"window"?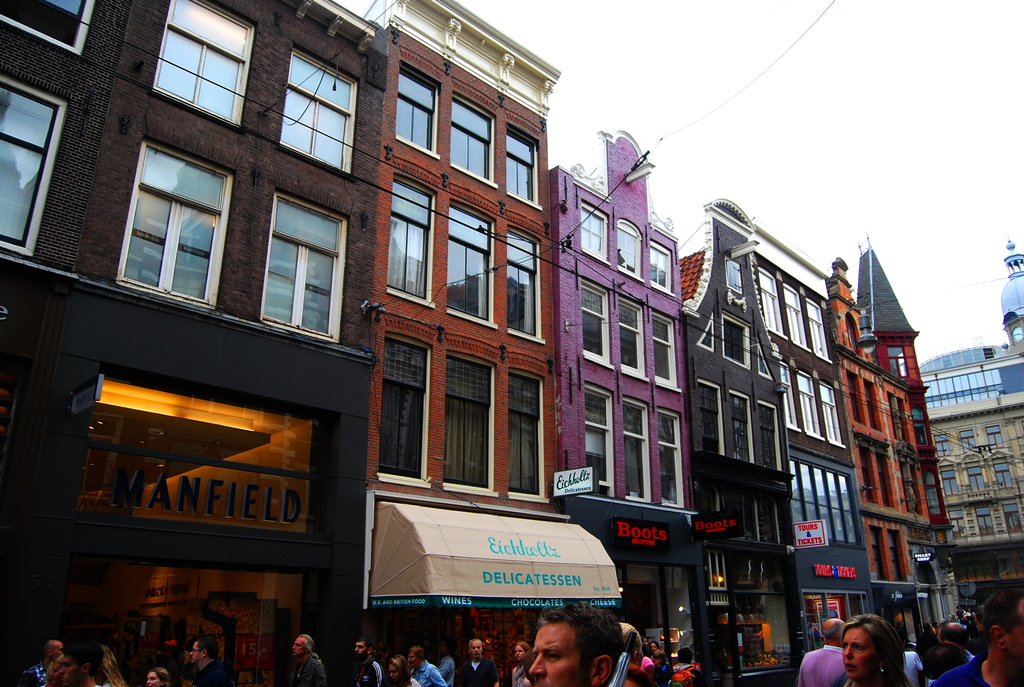
(618,296,646,374)
